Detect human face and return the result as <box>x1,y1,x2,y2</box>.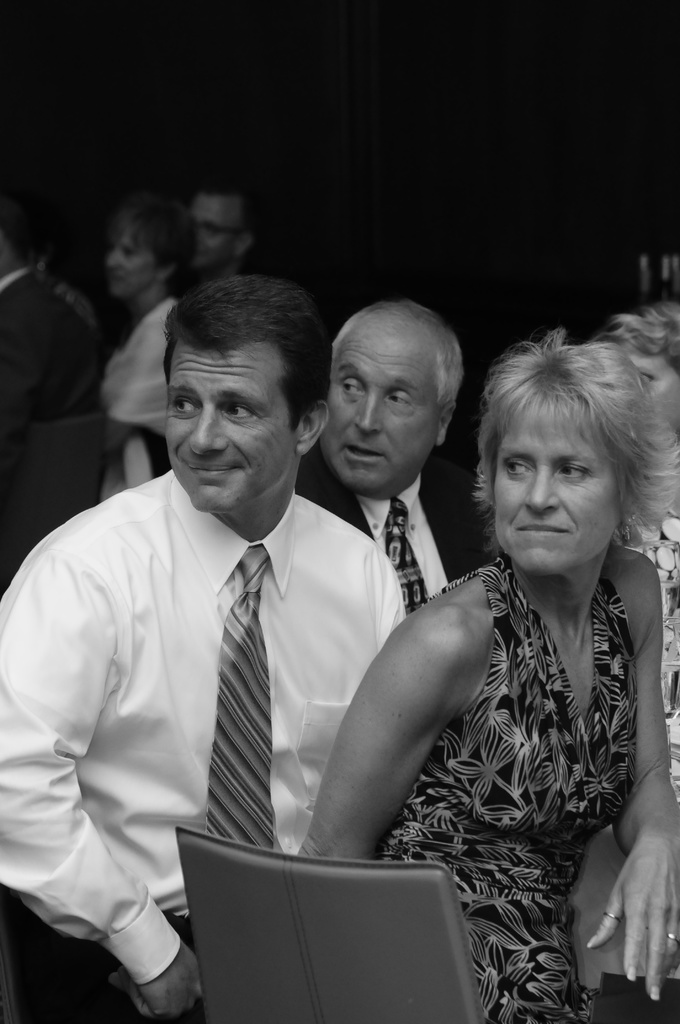
<box>191,198,234,275</box>.
